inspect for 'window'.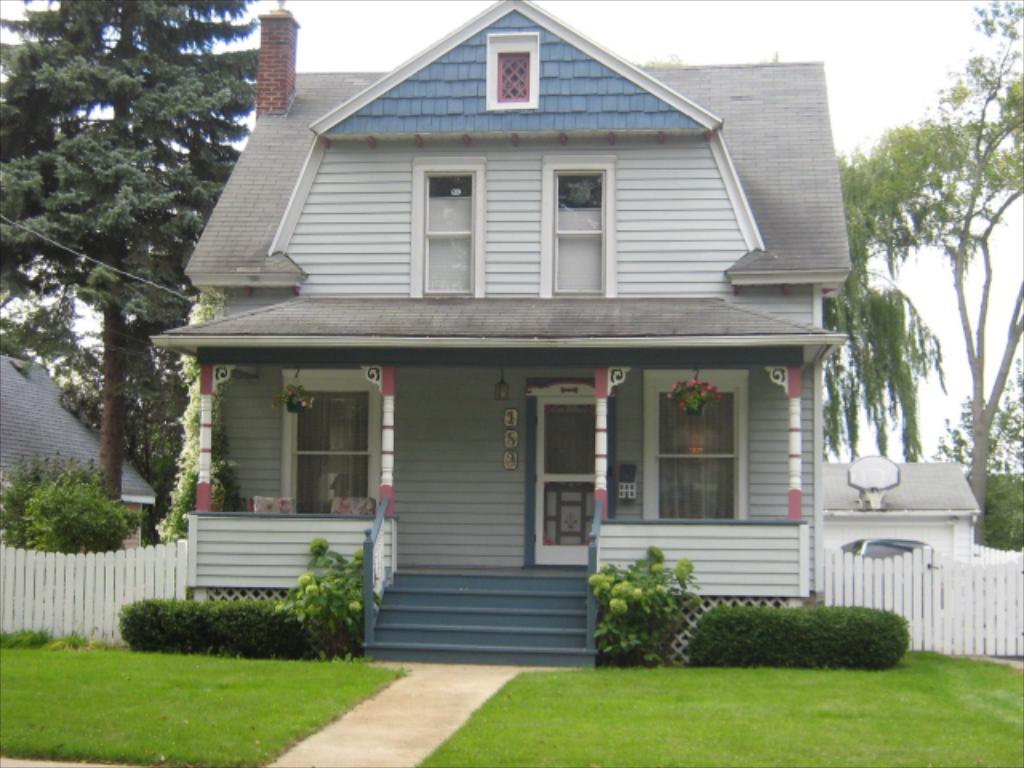
Inspection: [left=558, top=166, right=610, bottom=293].
